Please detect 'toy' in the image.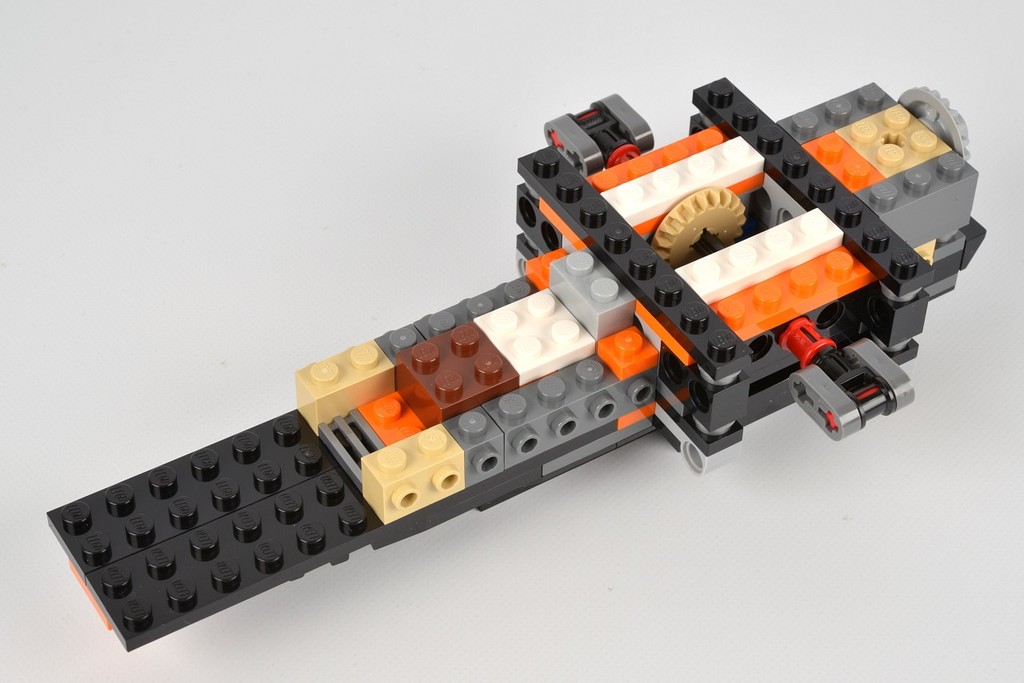
41, 86, 1010, 615.
